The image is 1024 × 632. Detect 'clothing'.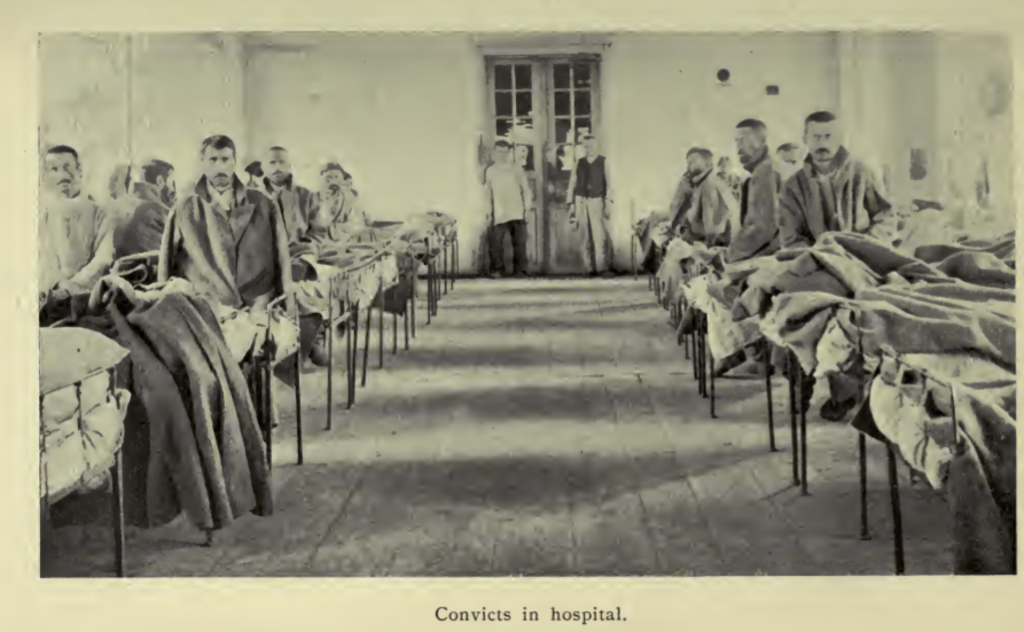
Detection: detection(572, 214, 612, 271).
